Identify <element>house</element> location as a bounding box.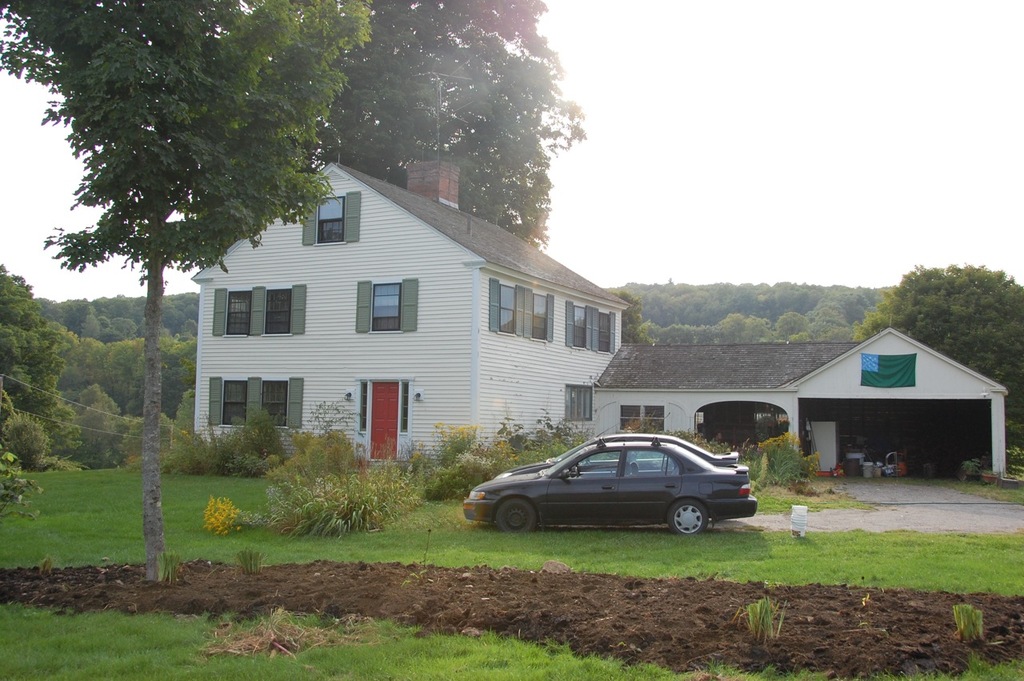
bbox=(594, 330, 1010, 487).
